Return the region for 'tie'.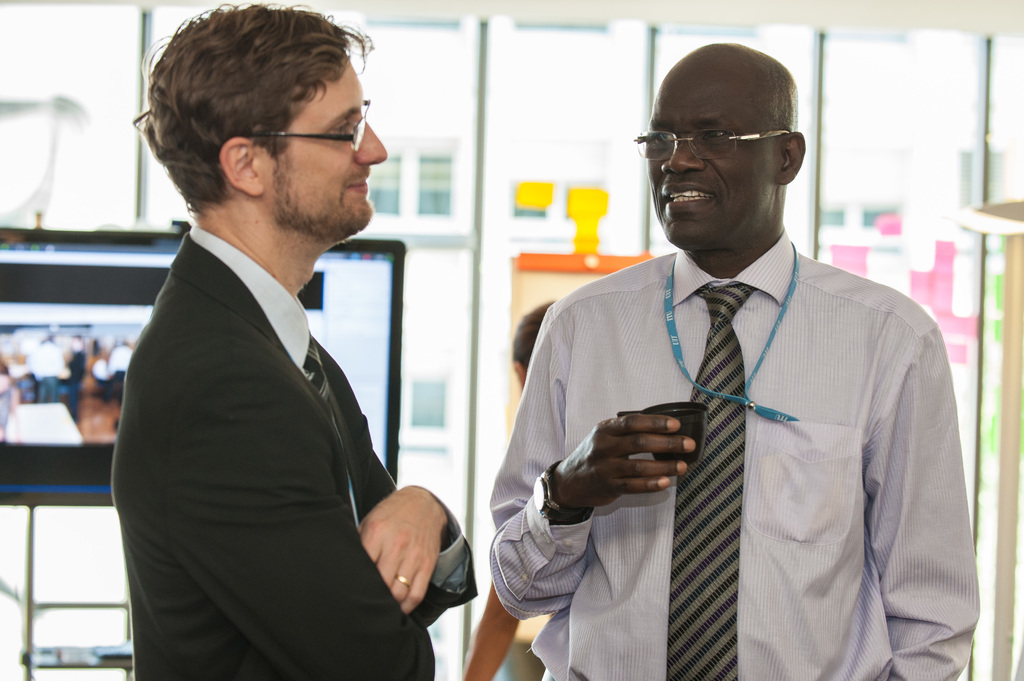
crop(296, 324, 360, 508).
